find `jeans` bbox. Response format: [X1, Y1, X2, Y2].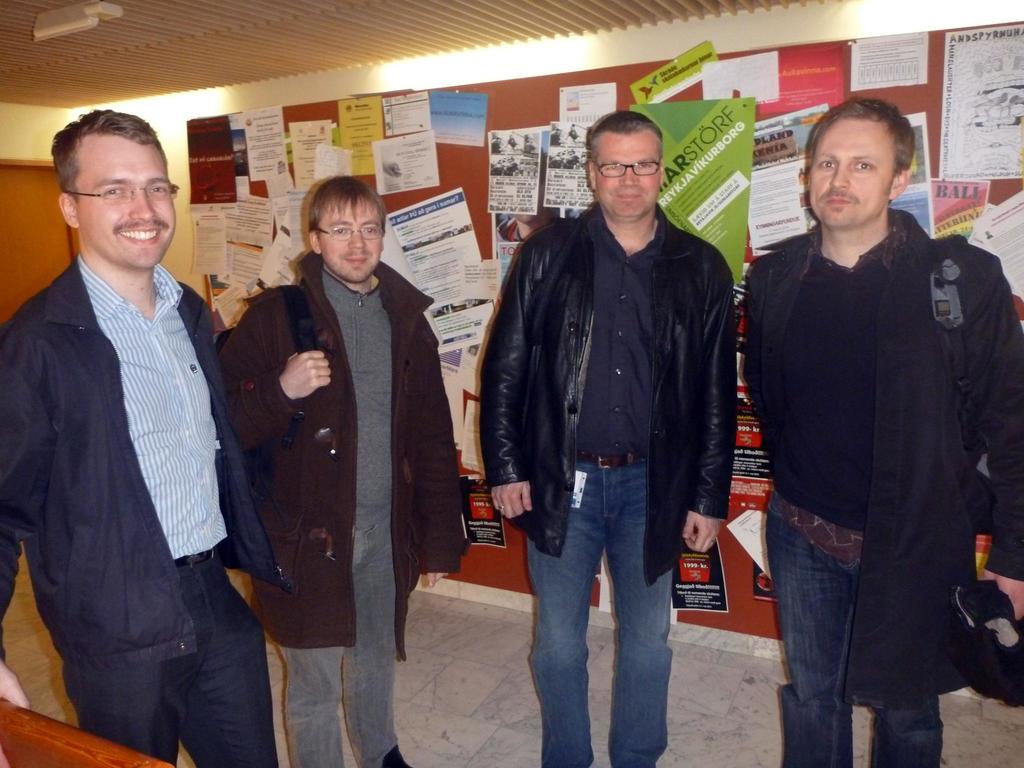
[276, 516, 396, 767].
